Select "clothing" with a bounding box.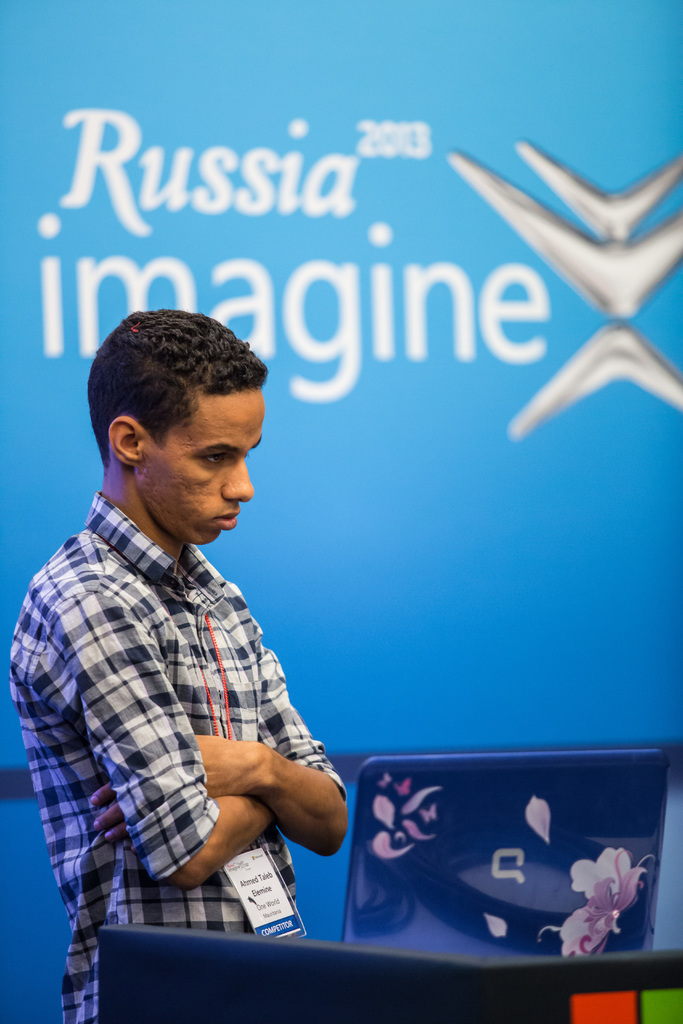
(x1=29, y1=461, x2=338, y2=940).
